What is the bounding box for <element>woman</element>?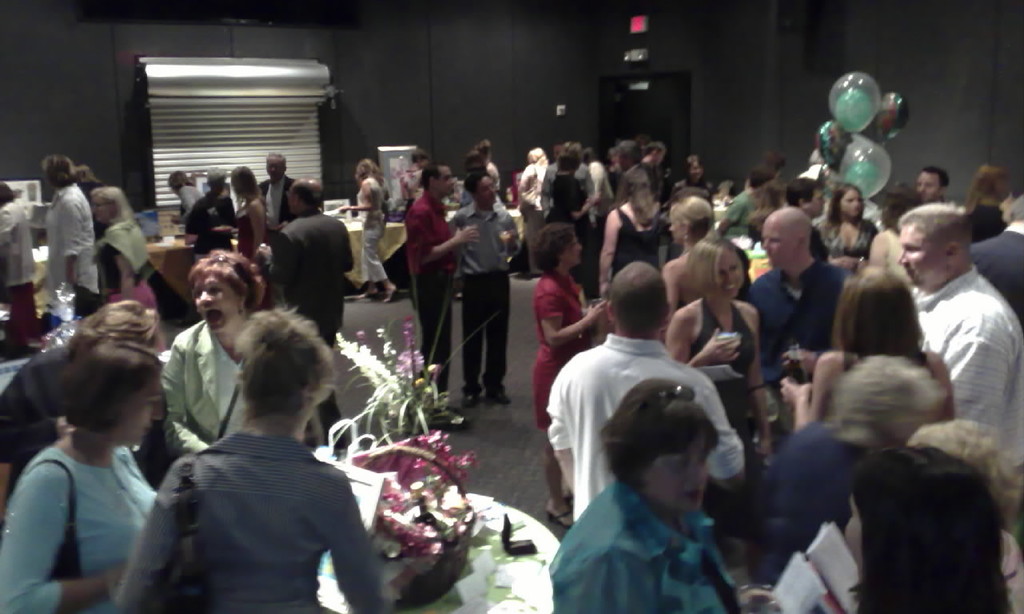
{"x1": 551, "y1": 379, "x2": 771, "y2": 613}.
